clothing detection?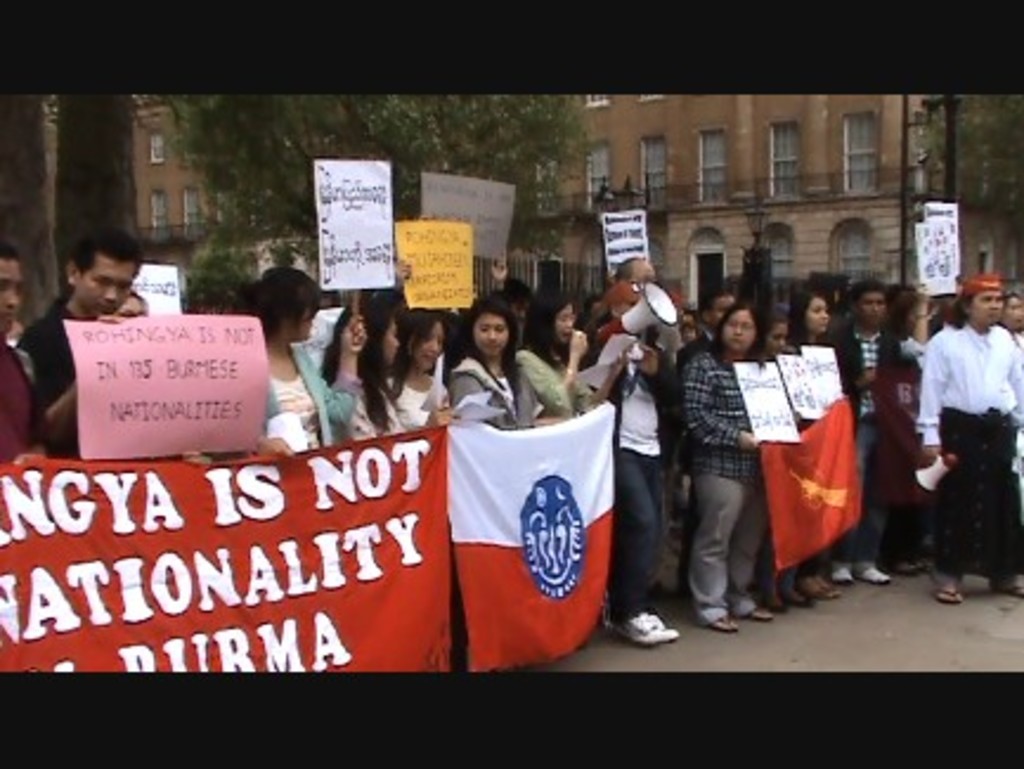
crop(0, 343, 38, 466)
